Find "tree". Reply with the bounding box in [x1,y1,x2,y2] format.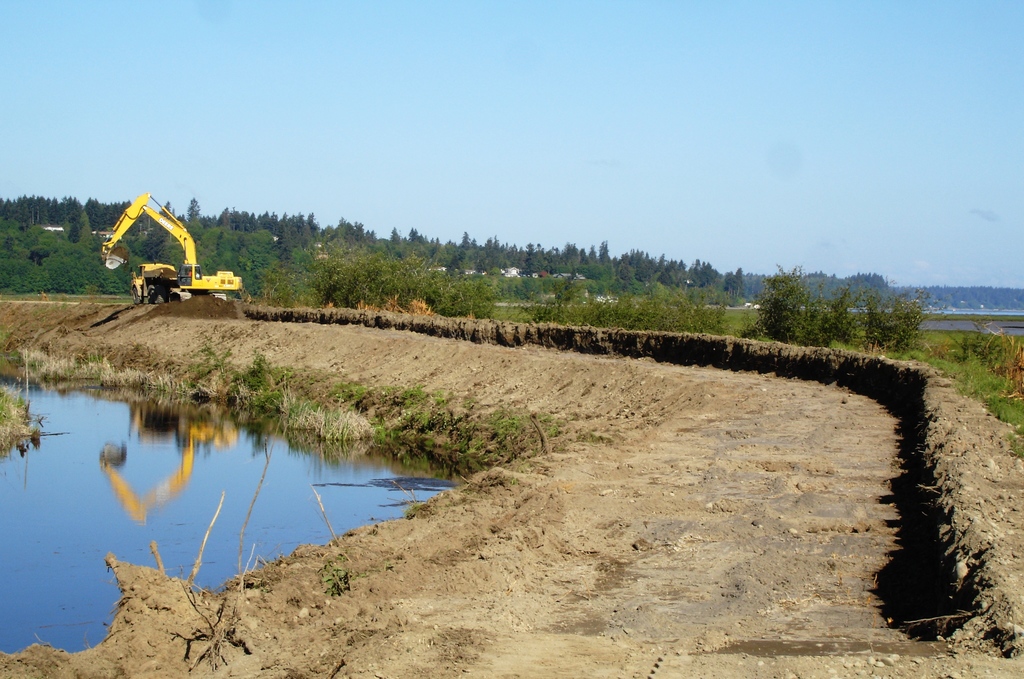
[798,260,889,315].
